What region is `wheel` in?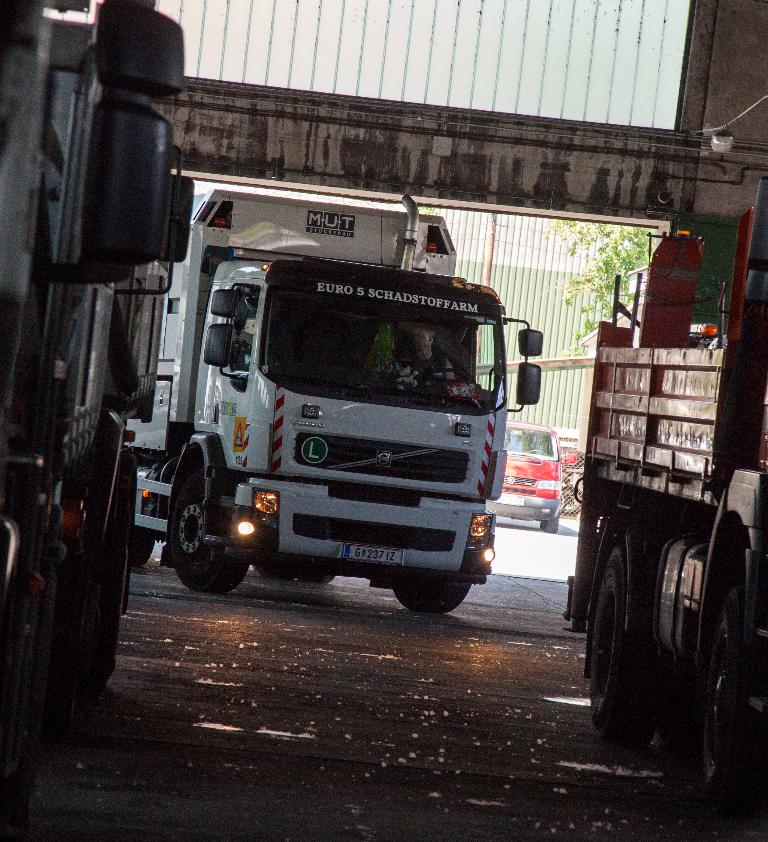
BBox(541, 516, 557, 533).
